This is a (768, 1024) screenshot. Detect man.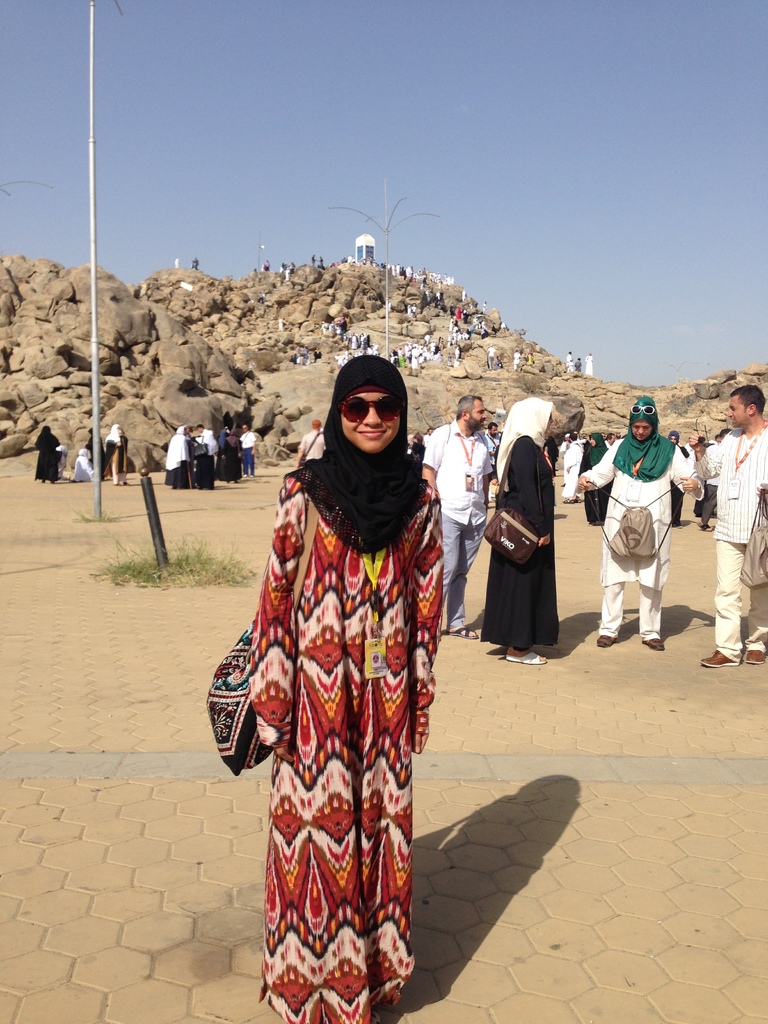
select_region(173, 257, 180, 269).
